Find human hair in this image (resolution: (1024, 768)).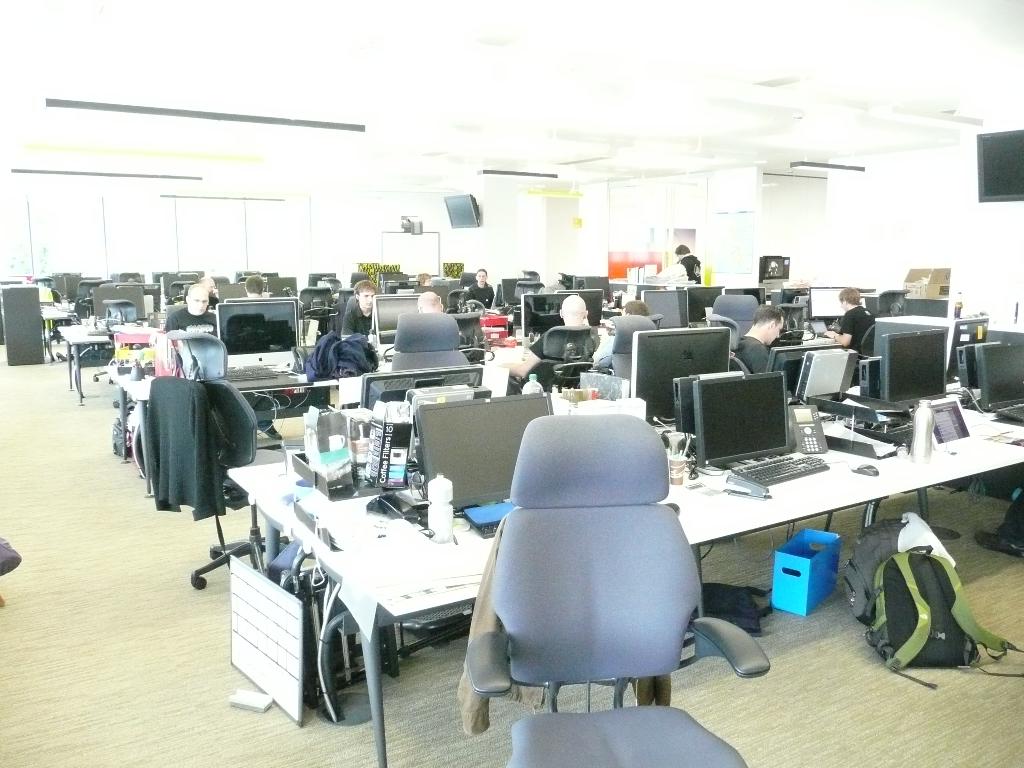
(left=353, top=282, right=374, bottom=294).
